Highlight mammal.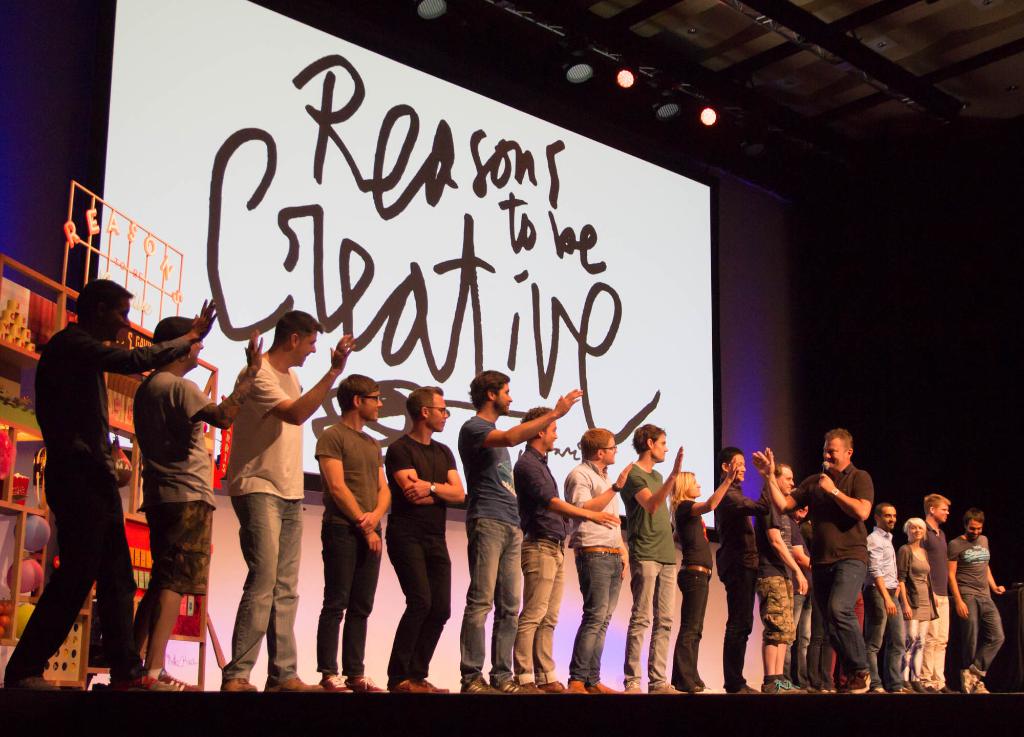
Highlighted region: (left=315, top=369, right=392, bottom=694).
